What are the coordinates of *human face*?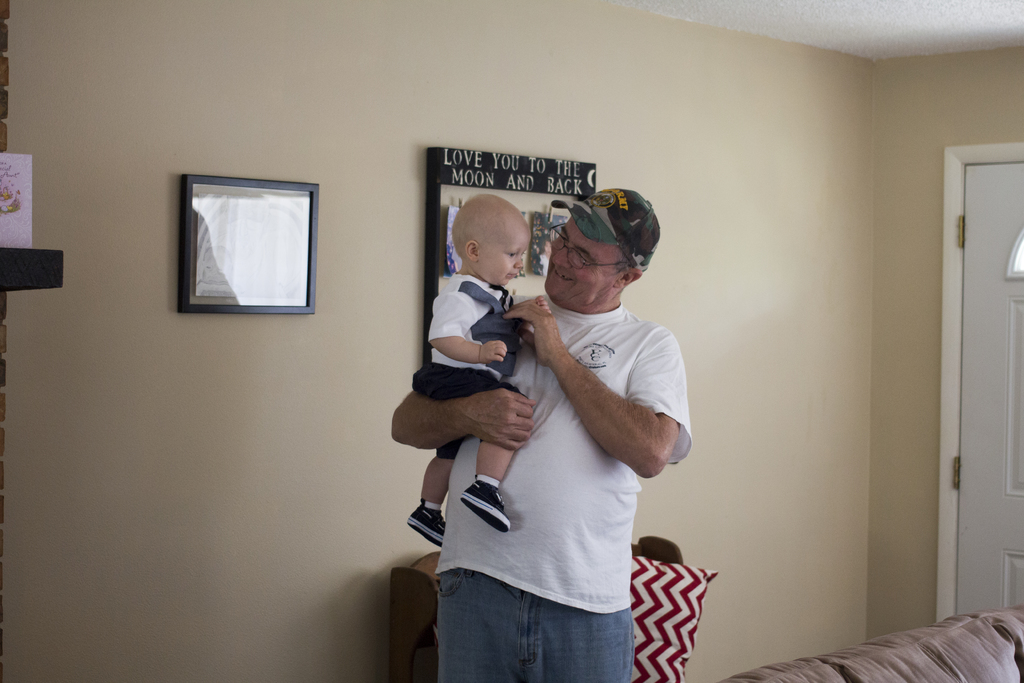
[481, 210, 532, 286].
